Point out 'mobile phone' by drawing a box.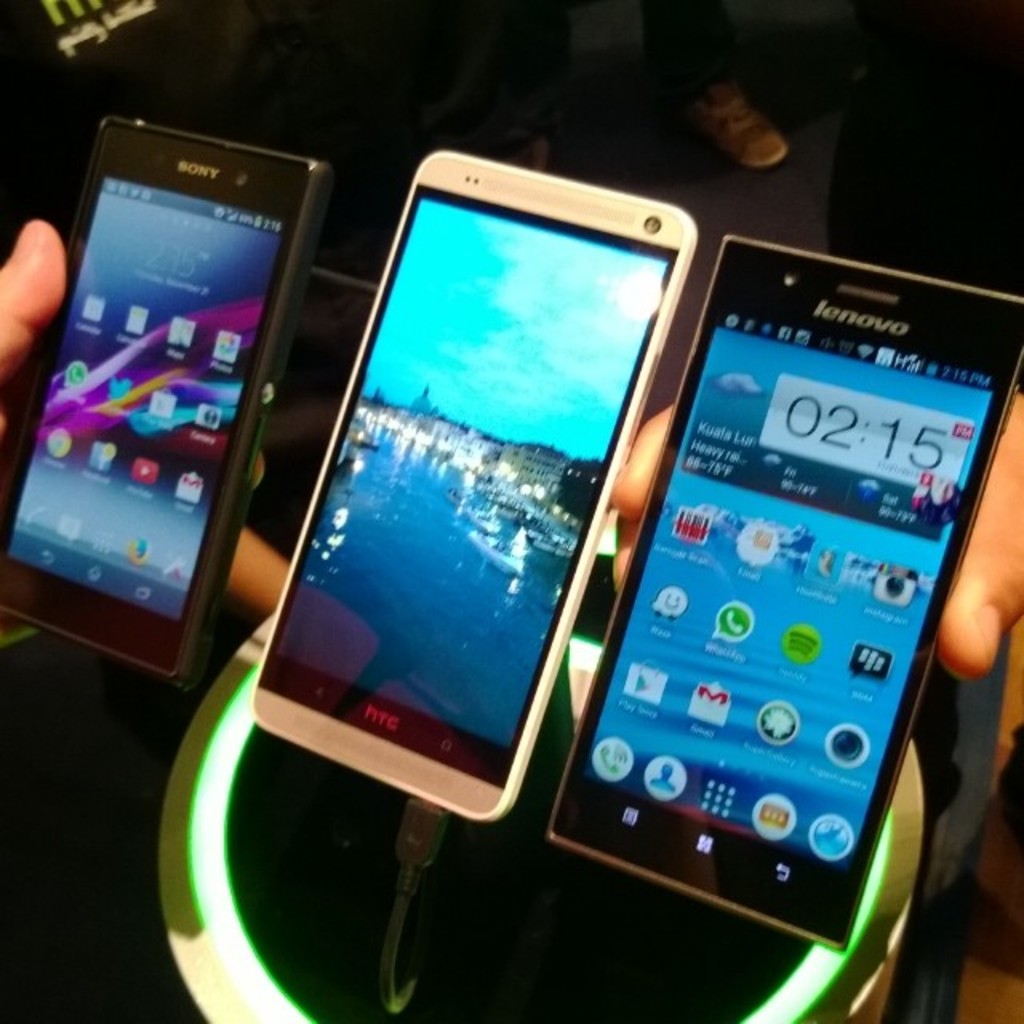
crop(250, 147, 694, 824).
